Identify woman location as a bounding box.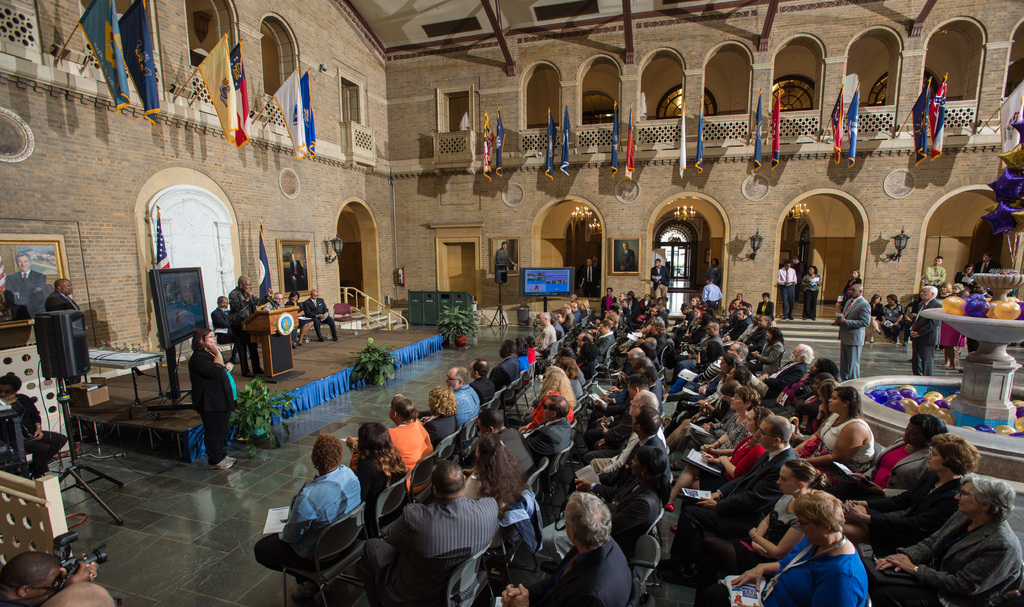
(188,326,237,469).
